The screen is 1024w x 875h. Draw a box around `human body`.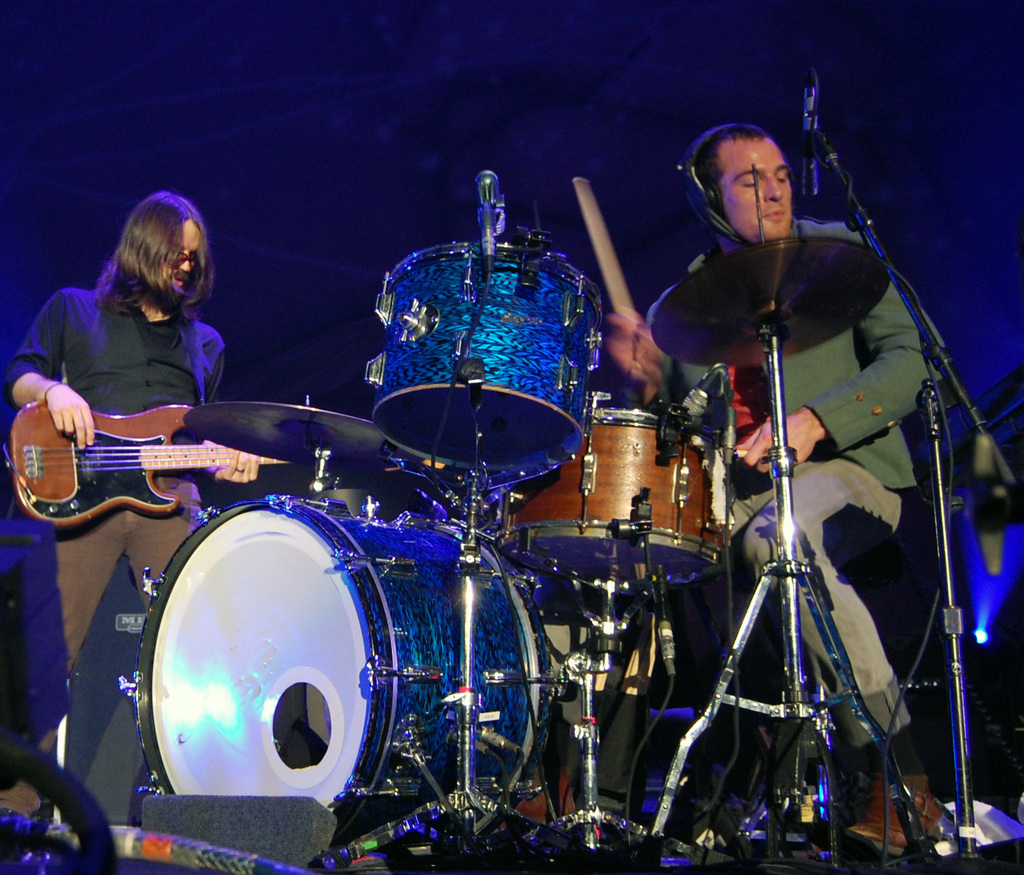
pyautogui.locateOnScreen(24, 165, 289, 651).
